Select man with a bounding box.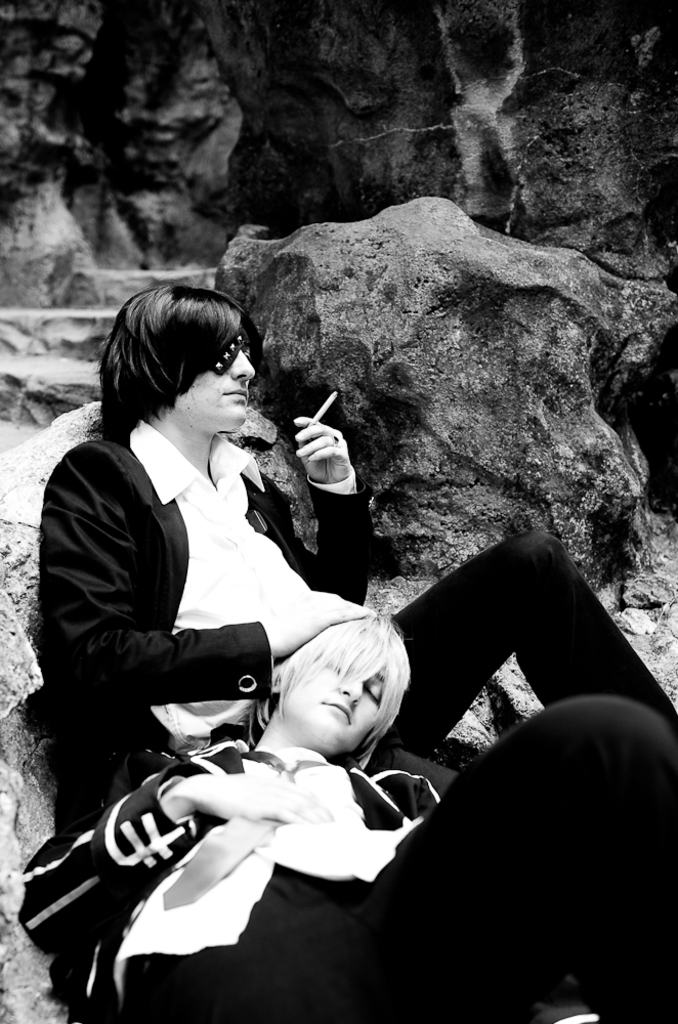
l=16, t=611, r=677, b=1021.
